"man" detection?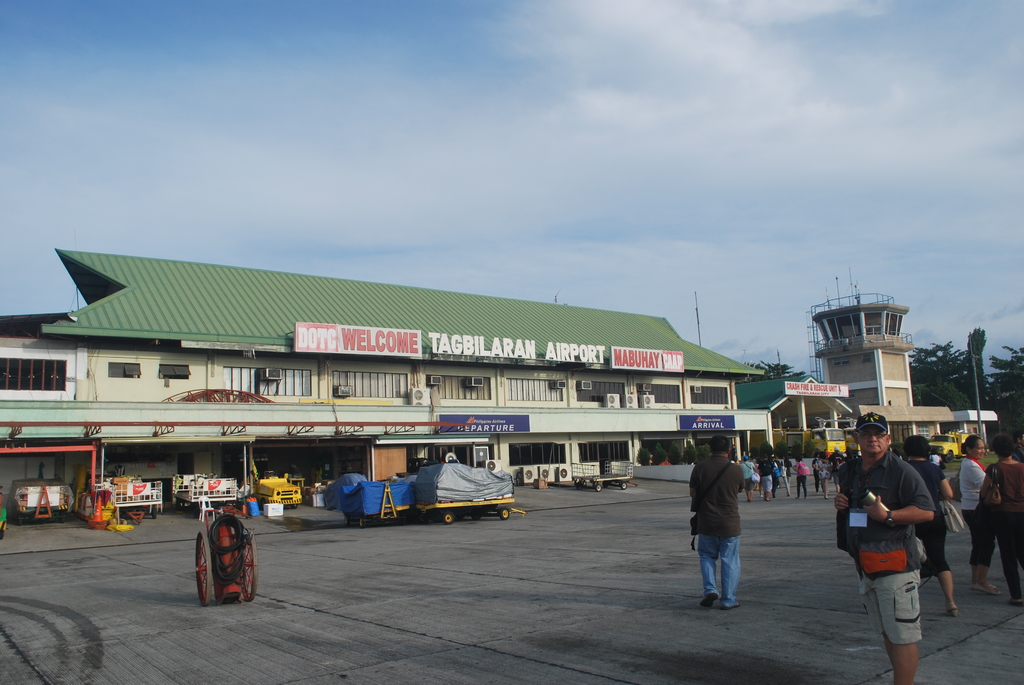
l=740, t=455, r=760, b=502
